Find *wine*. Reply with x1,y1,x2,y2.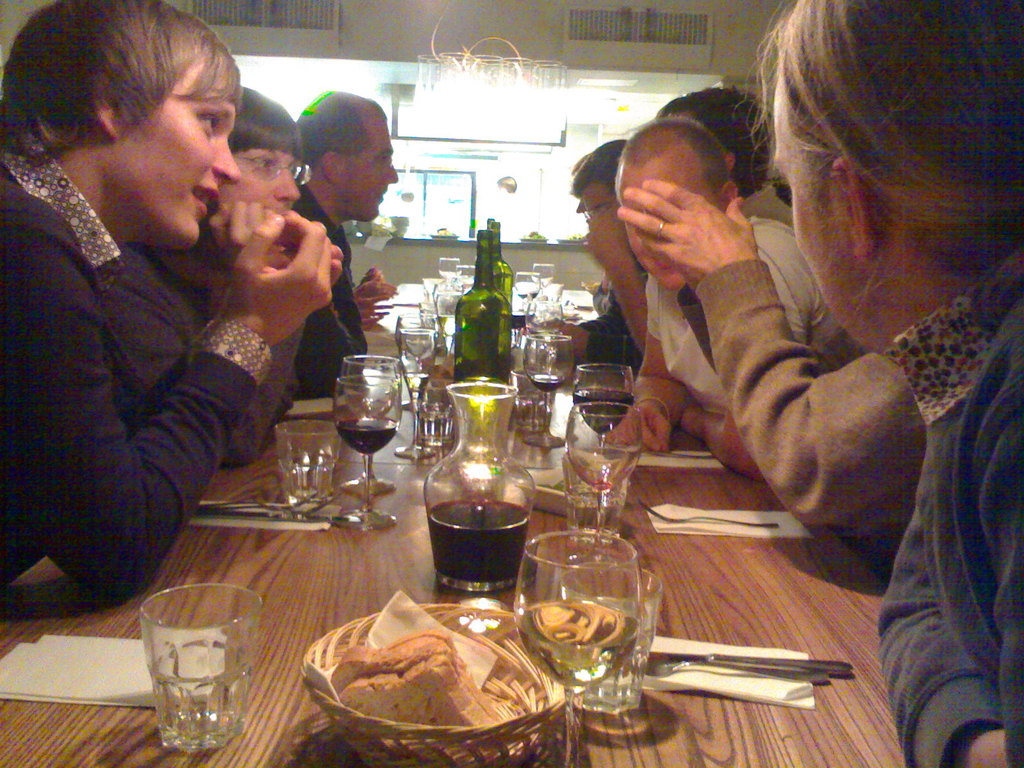
591,477,614,490.
